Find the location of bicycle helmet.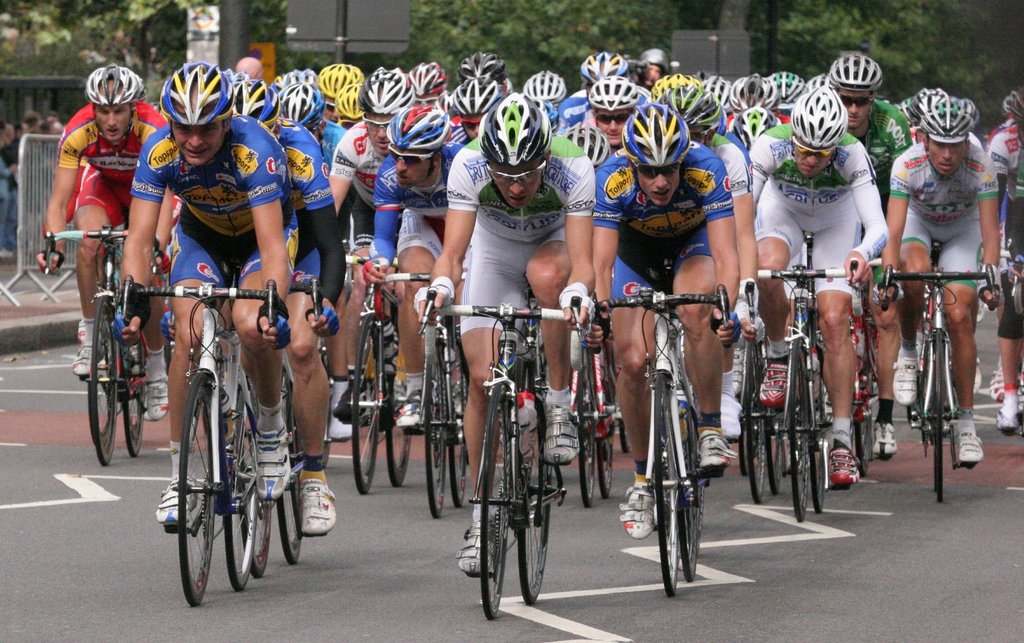
Location: [x1=782, y1=71, x2=804, y2=105].
